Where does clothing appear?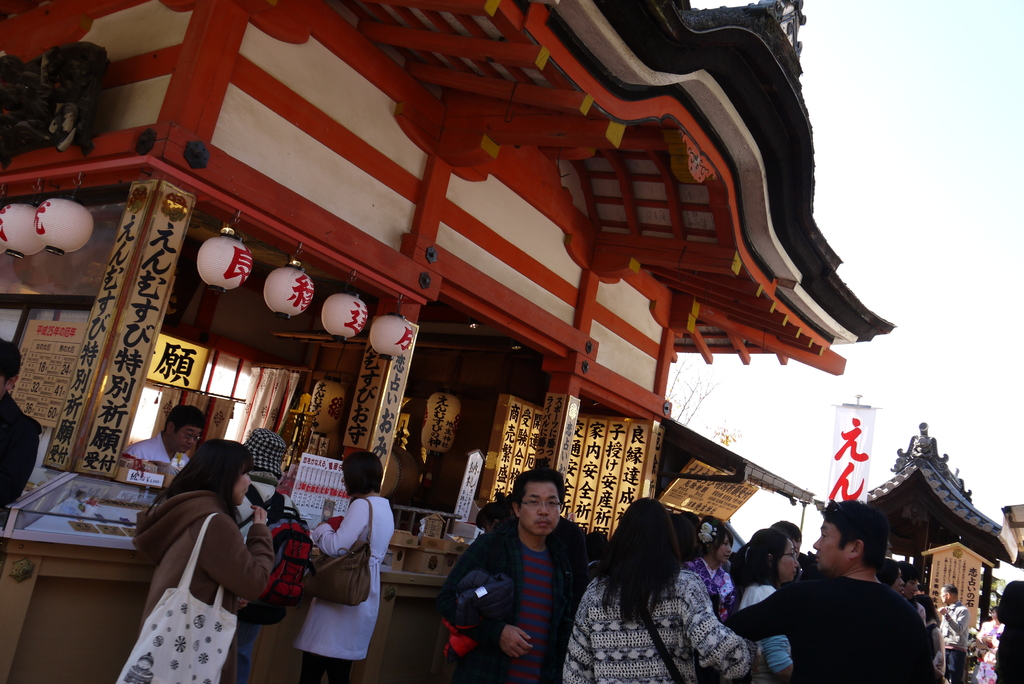
Appears at {"x1": 713, "y1": 565, "x2": 938, "y2": 683}.
